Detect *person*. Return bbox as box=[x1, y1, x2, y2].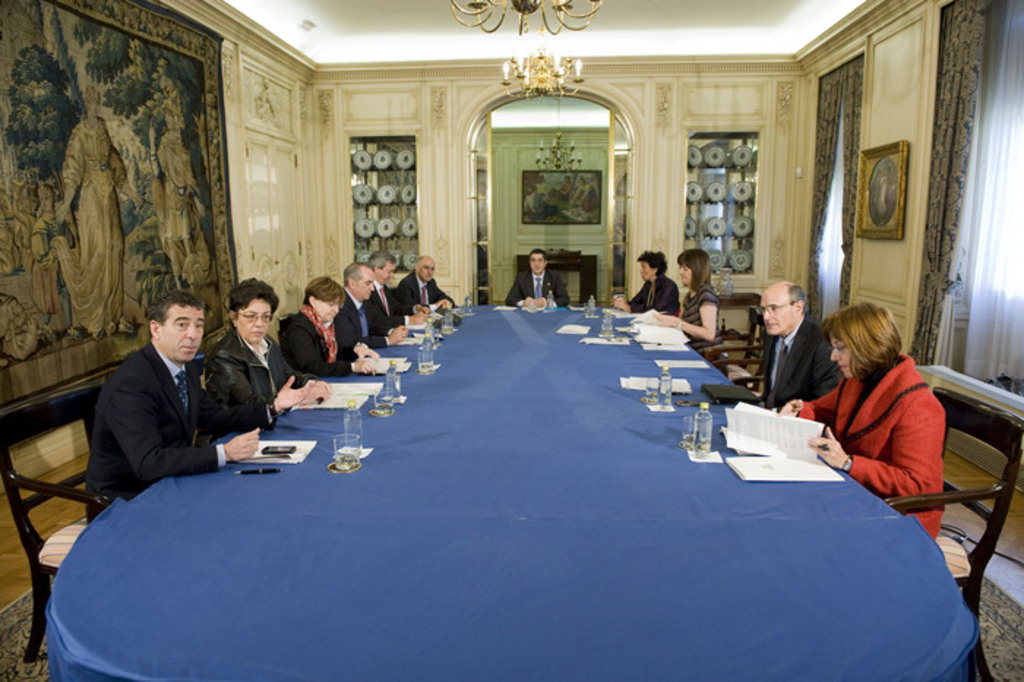
box=[505, 247, 572, 313].
